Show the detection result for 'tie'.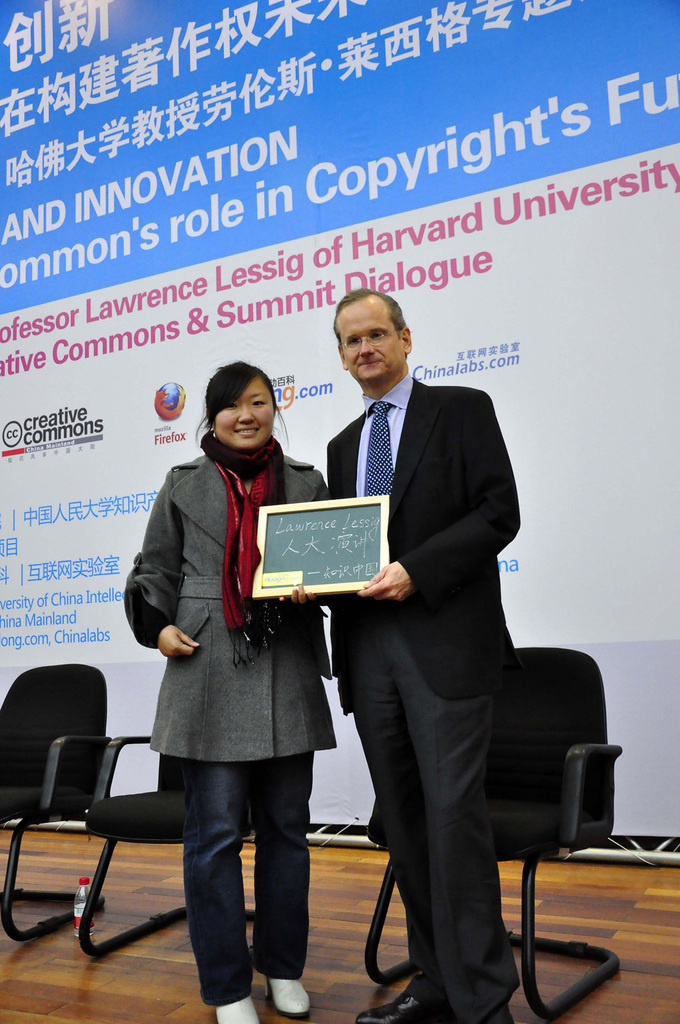
[367,389,400,497].
